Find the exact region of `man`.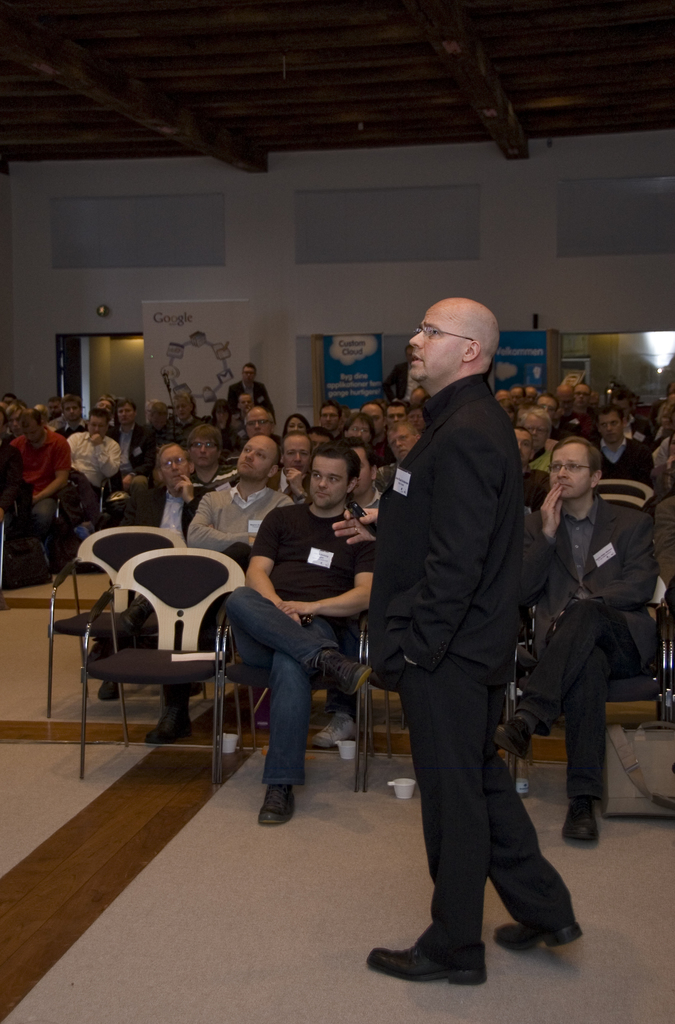
Exact region: {"left": 338, "top": 412, "right": 376, "bottom": 451}.
